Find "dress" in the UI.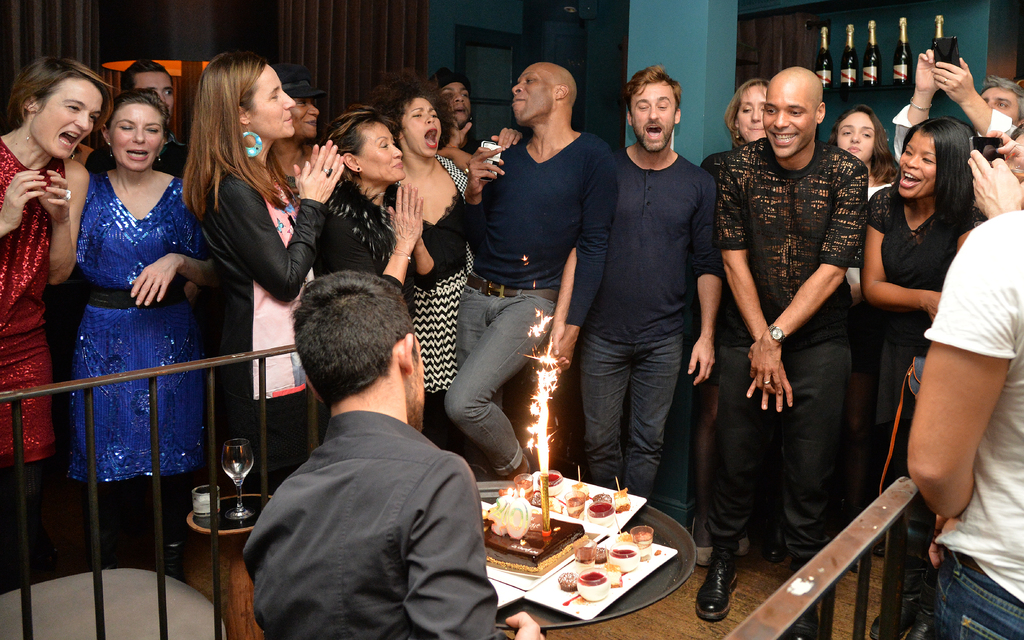
UI element at <box>61,164,207,480</box>.
